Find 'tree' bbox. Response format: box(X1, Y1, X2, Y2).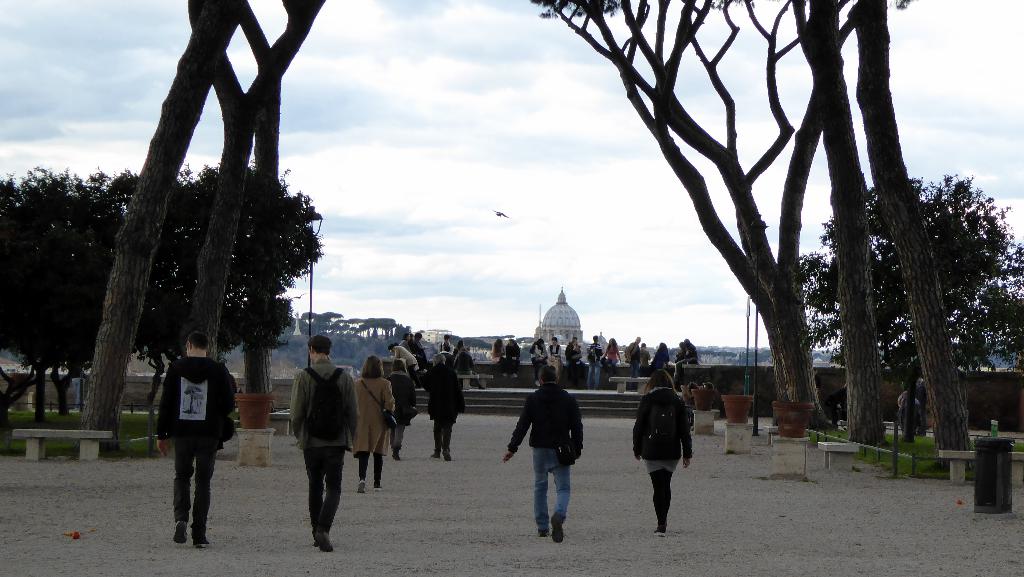
box(0, 158, 136, 424).
